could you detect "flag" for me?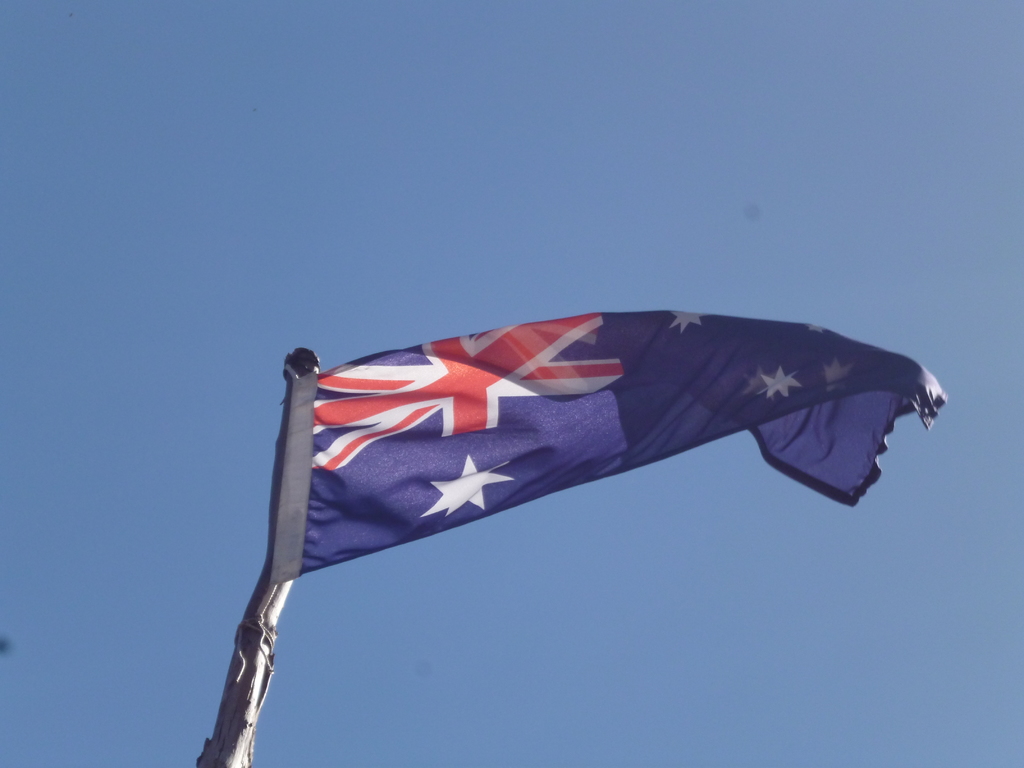
Detection result: 271 310 947 589.
